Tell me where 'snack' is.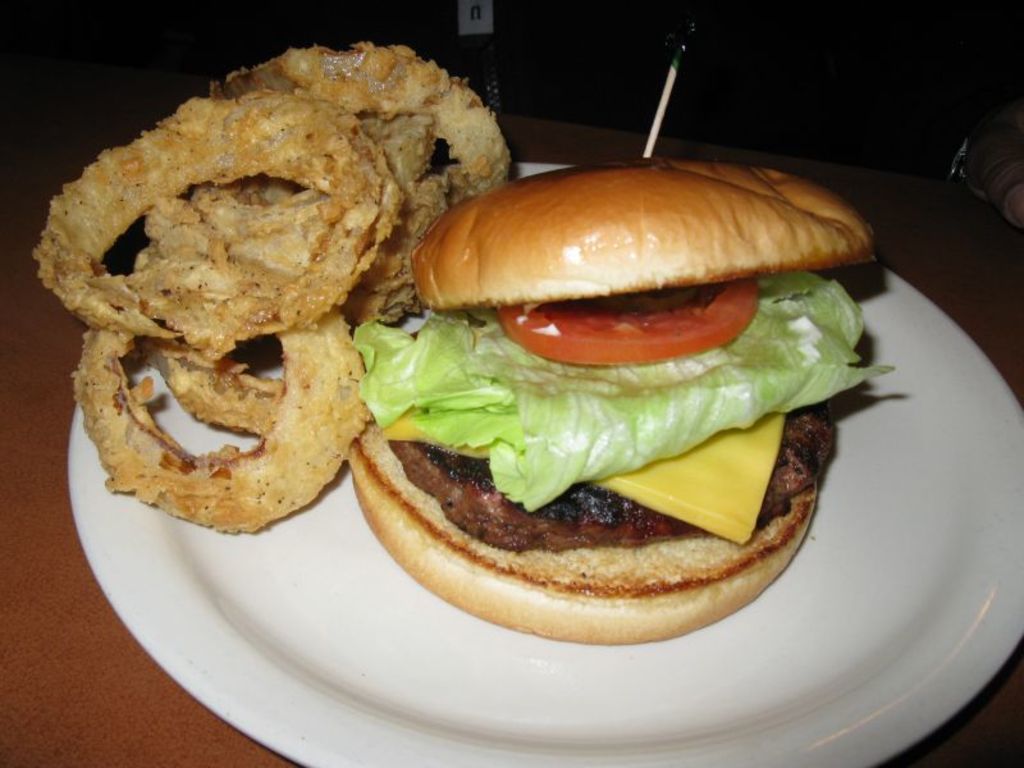
'snack' is at x1=344, y1=156, x2=896, y2=644.
